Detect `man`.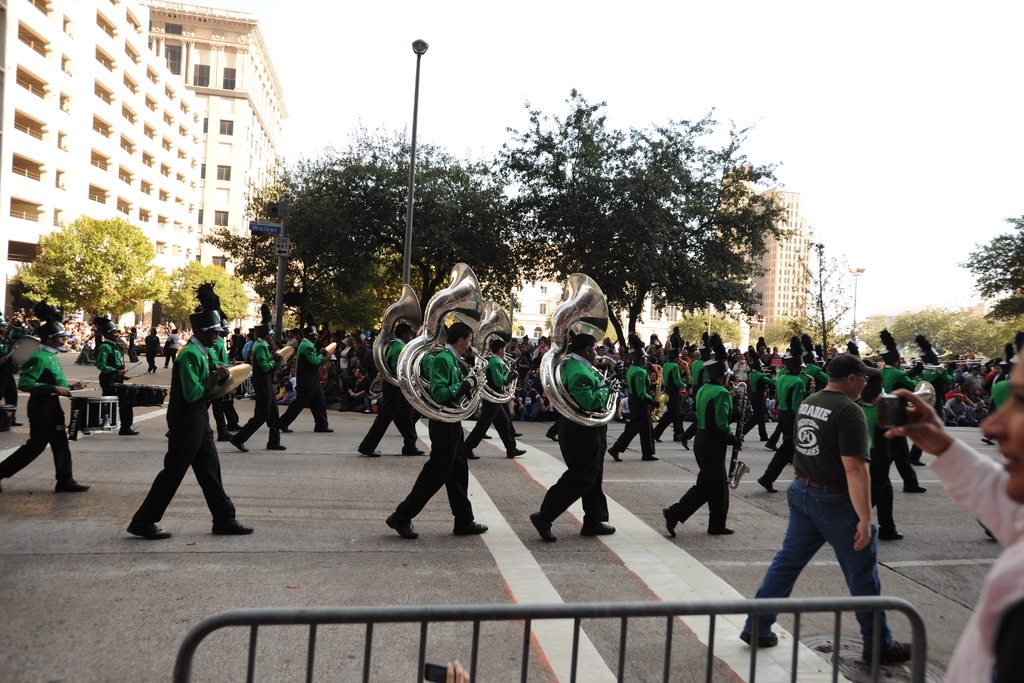
Detected at locate(385, 327, 490, 541).
